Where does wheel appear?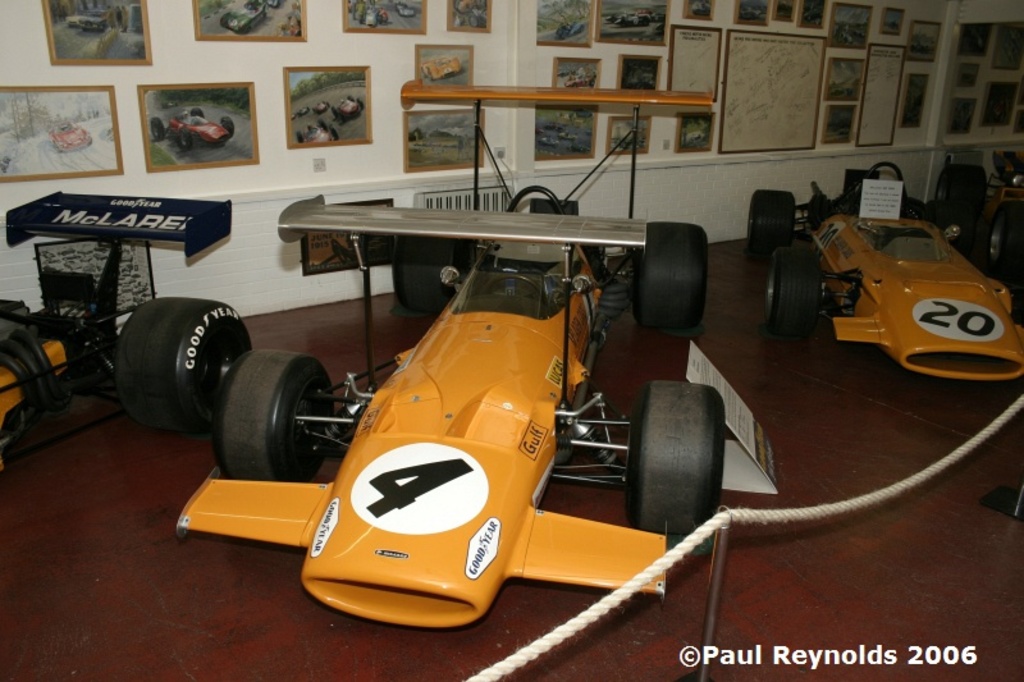
Appears at [219,116,236,136].
